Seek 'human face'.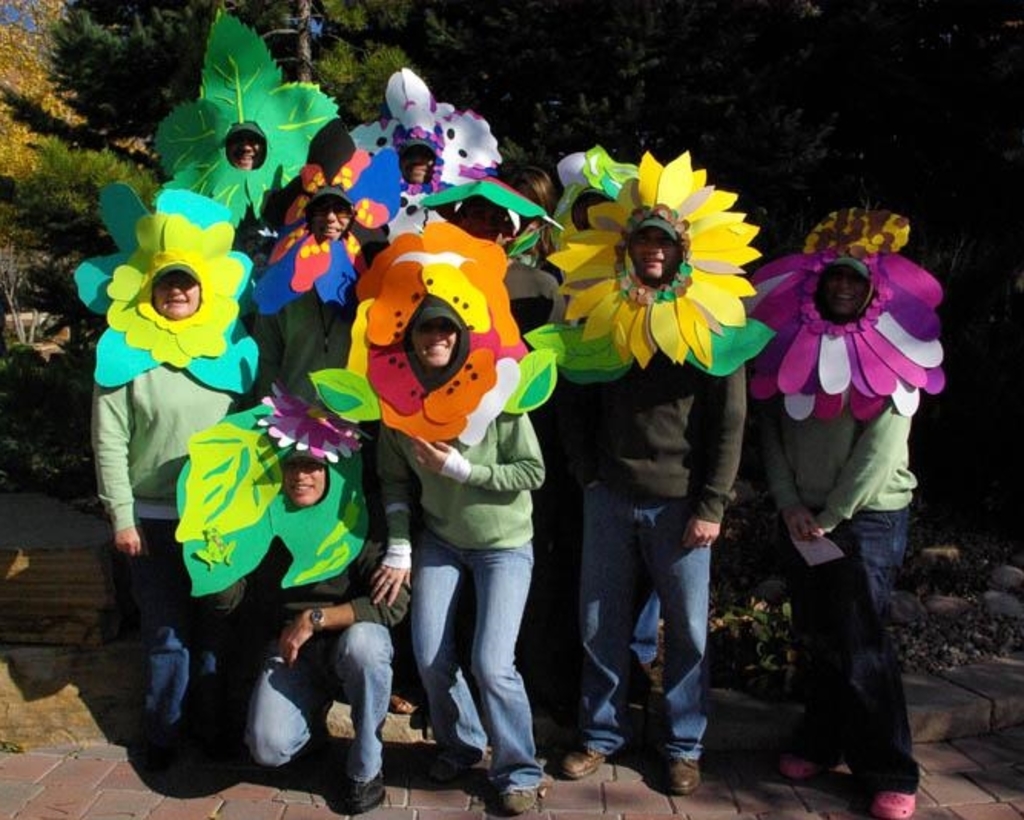
(x1=387, y1=124, x2=438, y2=195).
